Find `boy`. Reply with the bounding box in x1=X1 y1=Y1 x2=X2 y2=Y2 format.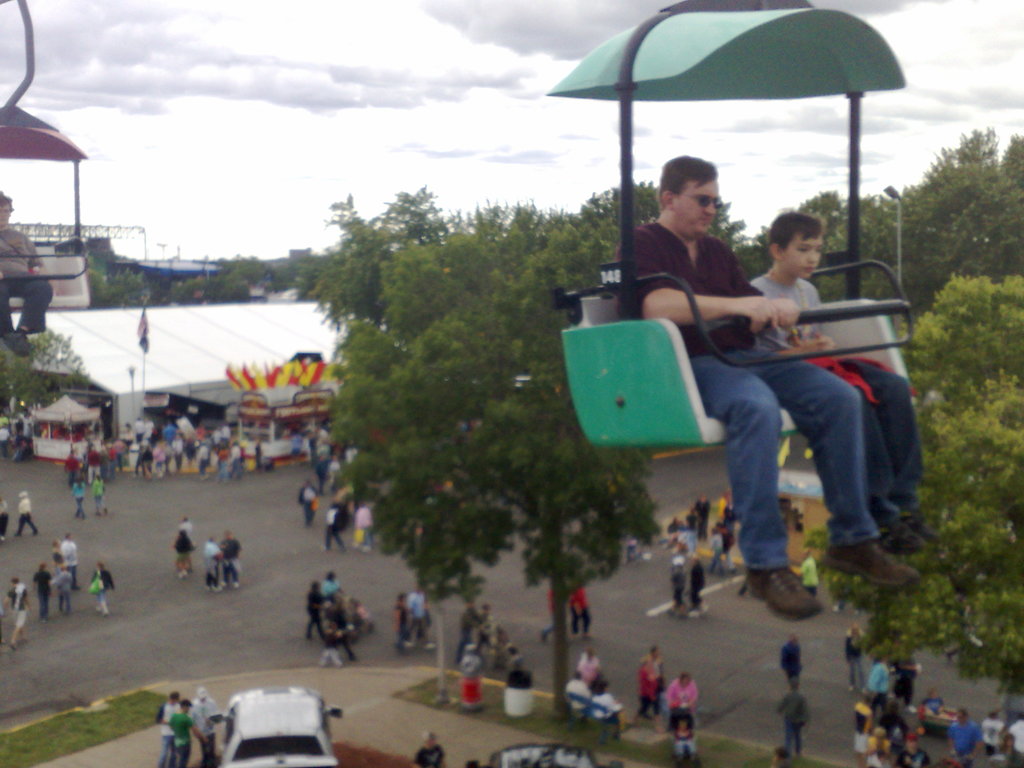
x1=749 y1=207 x2=940 y2=553.
